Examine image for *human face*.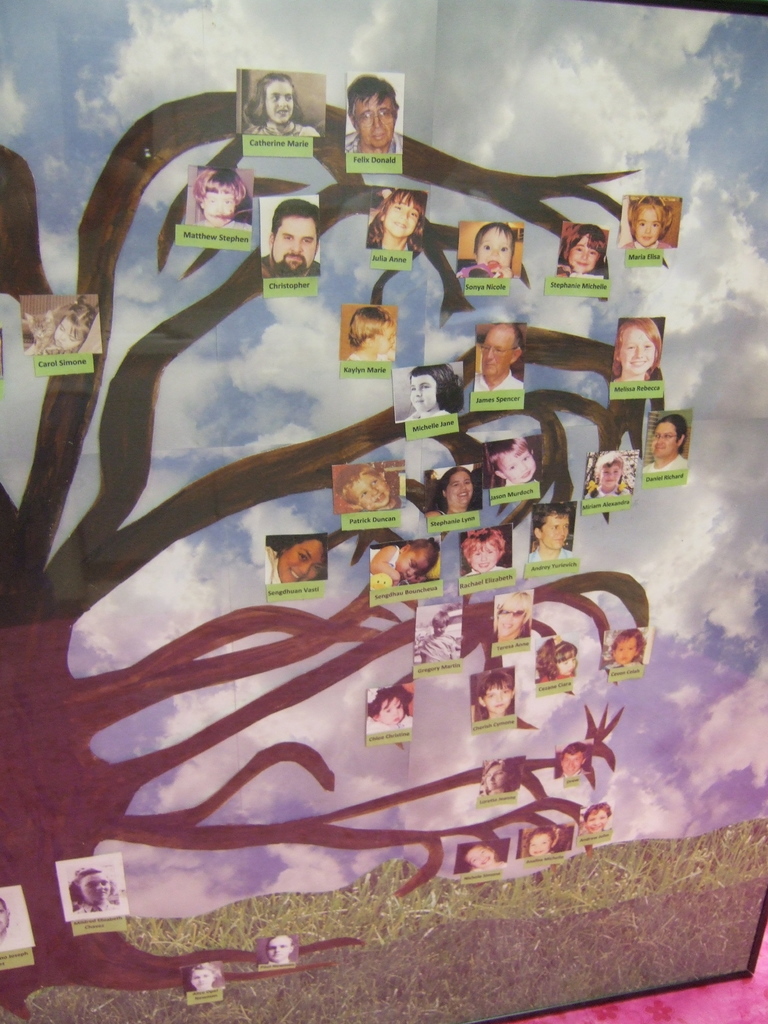
Examination result: locate(396, 550, 431, 581).
